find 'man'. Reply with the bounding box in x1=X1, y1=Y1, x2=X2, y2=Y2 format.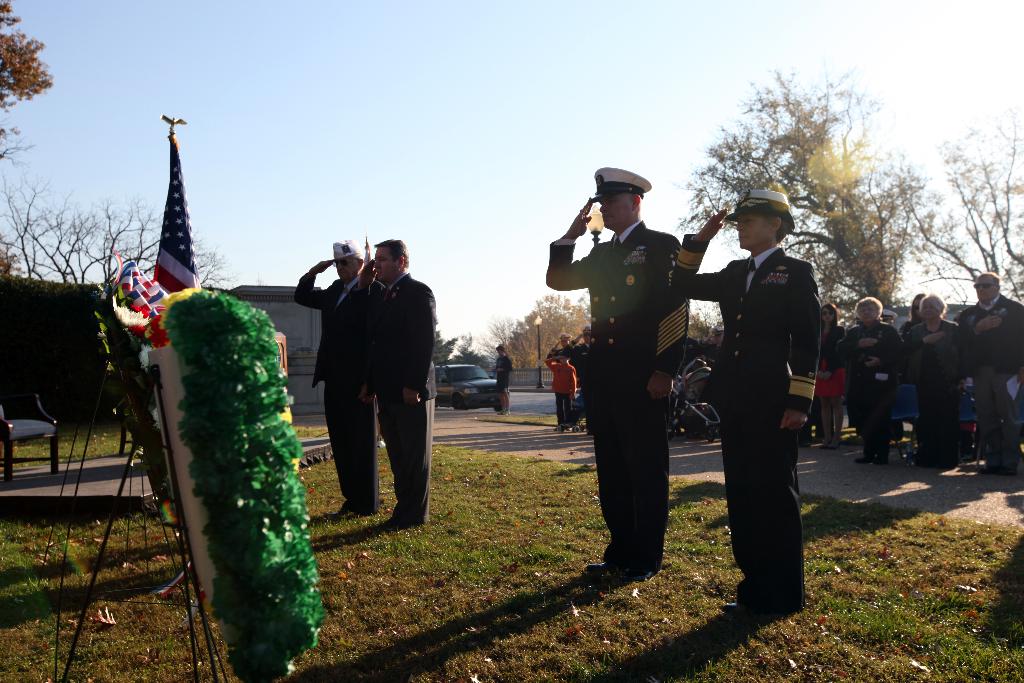
x1=955, y1=268, x2=1023, y2=465.
